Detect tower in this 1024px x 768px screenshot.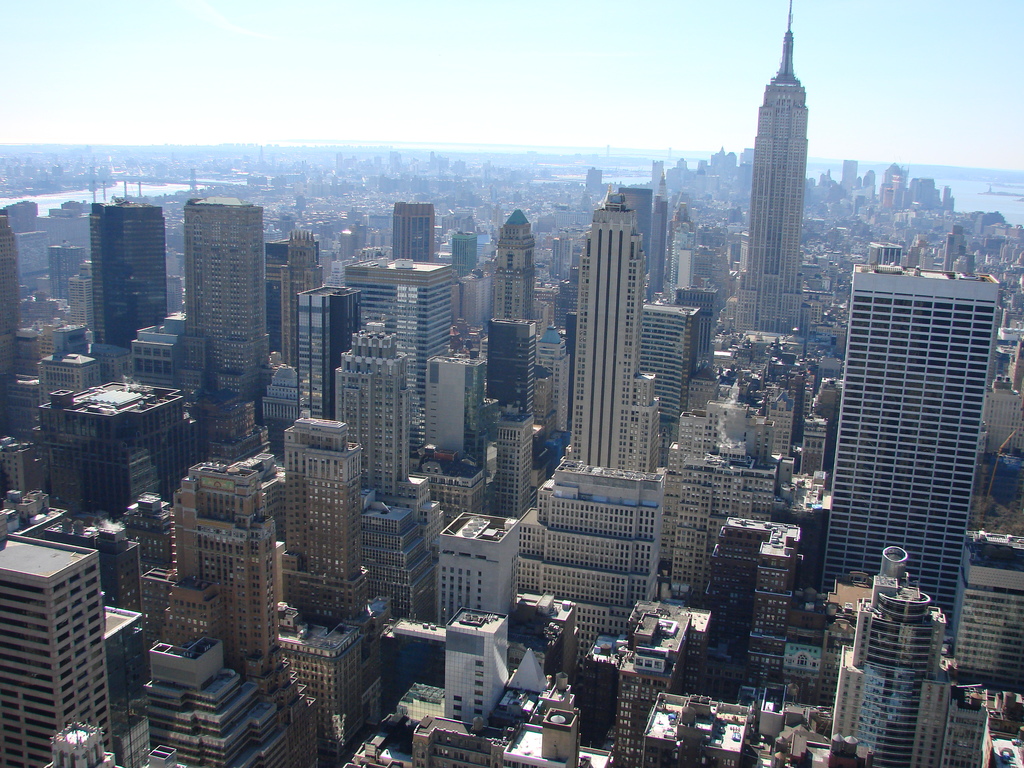
Detection: region(292, 277, 360, 404).
